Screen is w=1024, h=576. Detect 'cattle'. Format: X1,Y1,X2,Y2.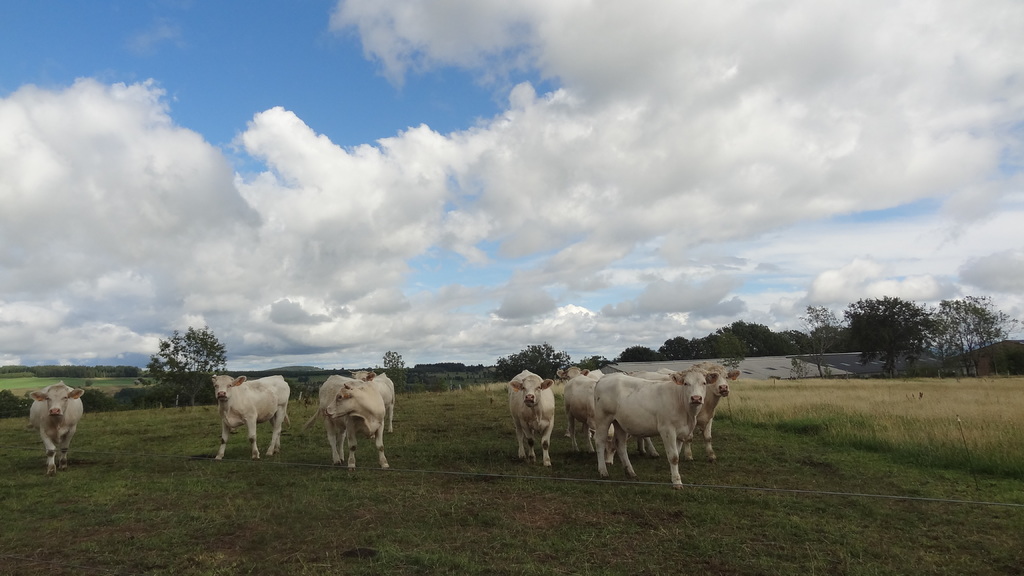
211,374,292,459.
